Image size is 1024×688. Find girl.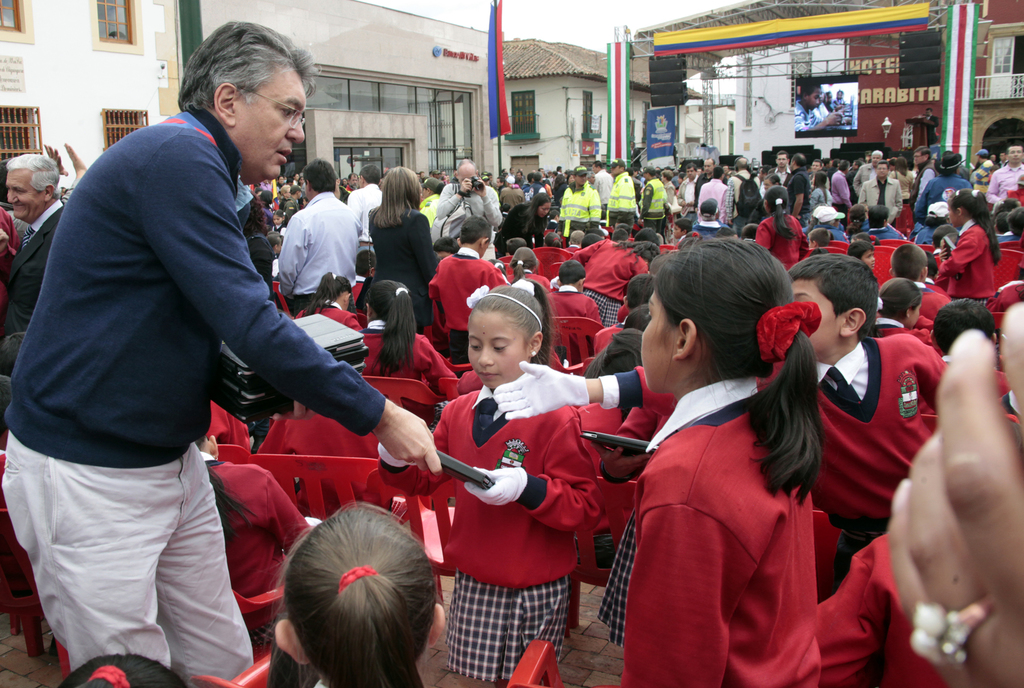
detection(192, 438, 321, 591).
